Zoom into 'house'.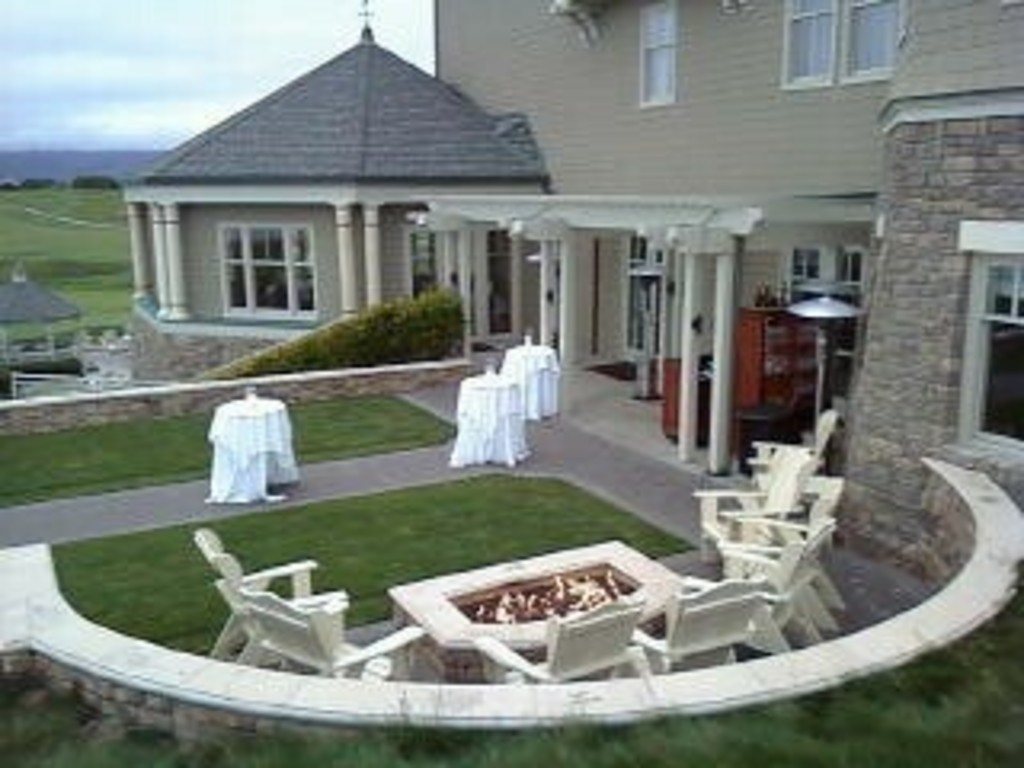
Zoom target: 115 0 1021 611.
